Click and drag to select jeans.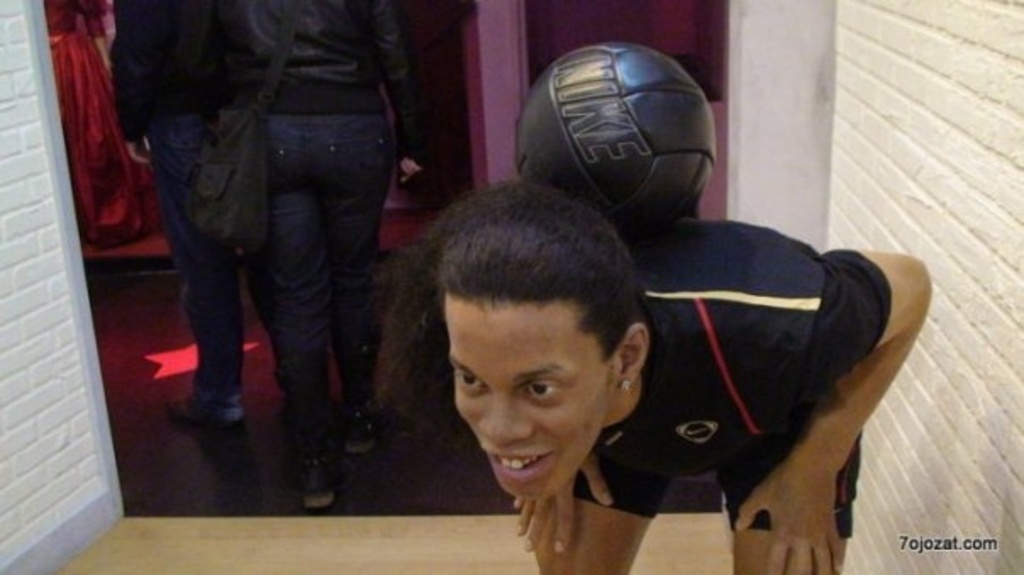
Selection: box=[270, 114, 378, 449].
